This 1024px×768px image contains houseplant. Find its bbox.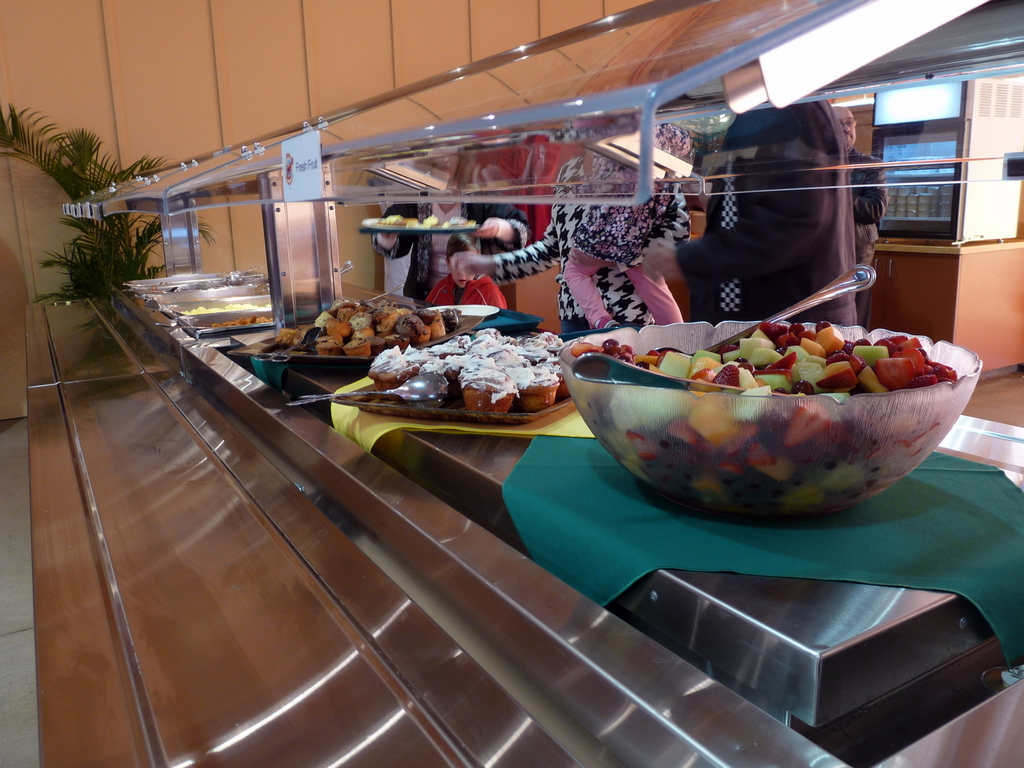
pyautogui.locateOnScreen(0, 104, 203, 375).
